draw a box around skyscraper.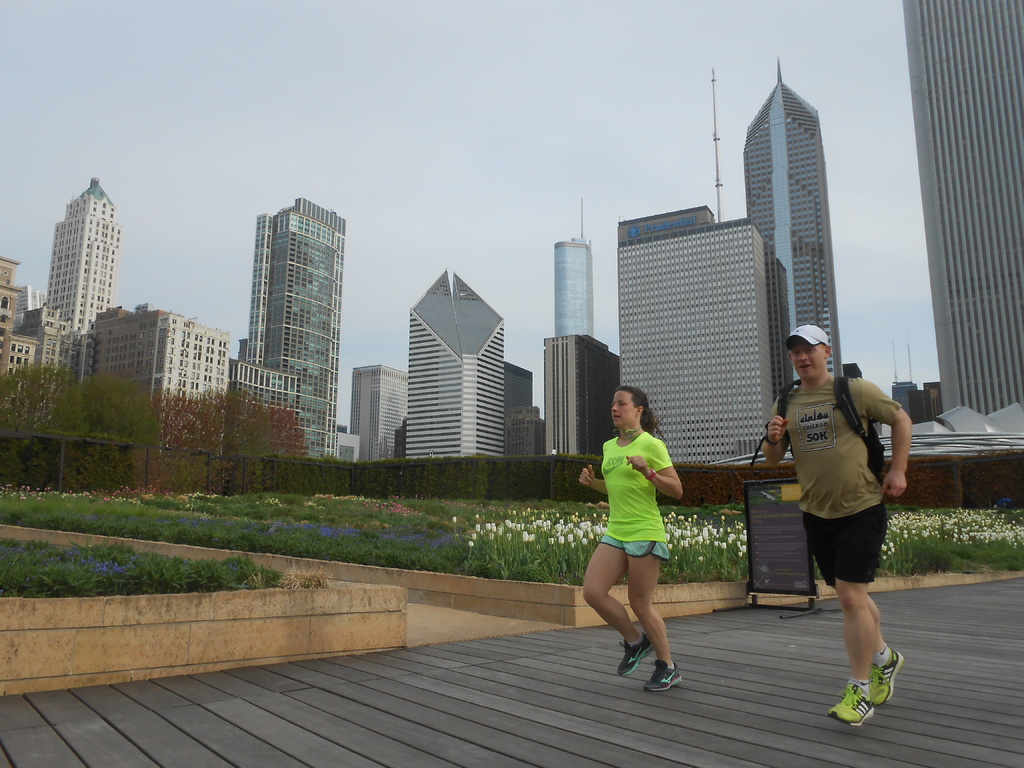
[741,61,844,376].
